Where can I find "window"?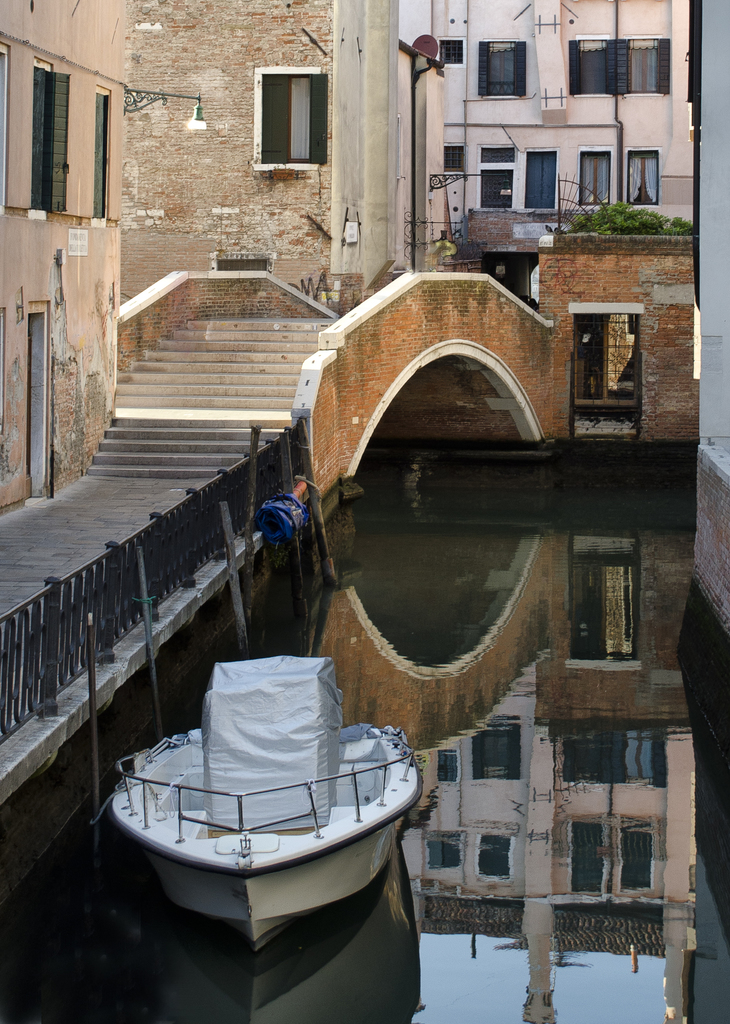
You can find it at 489/44/512/102.
